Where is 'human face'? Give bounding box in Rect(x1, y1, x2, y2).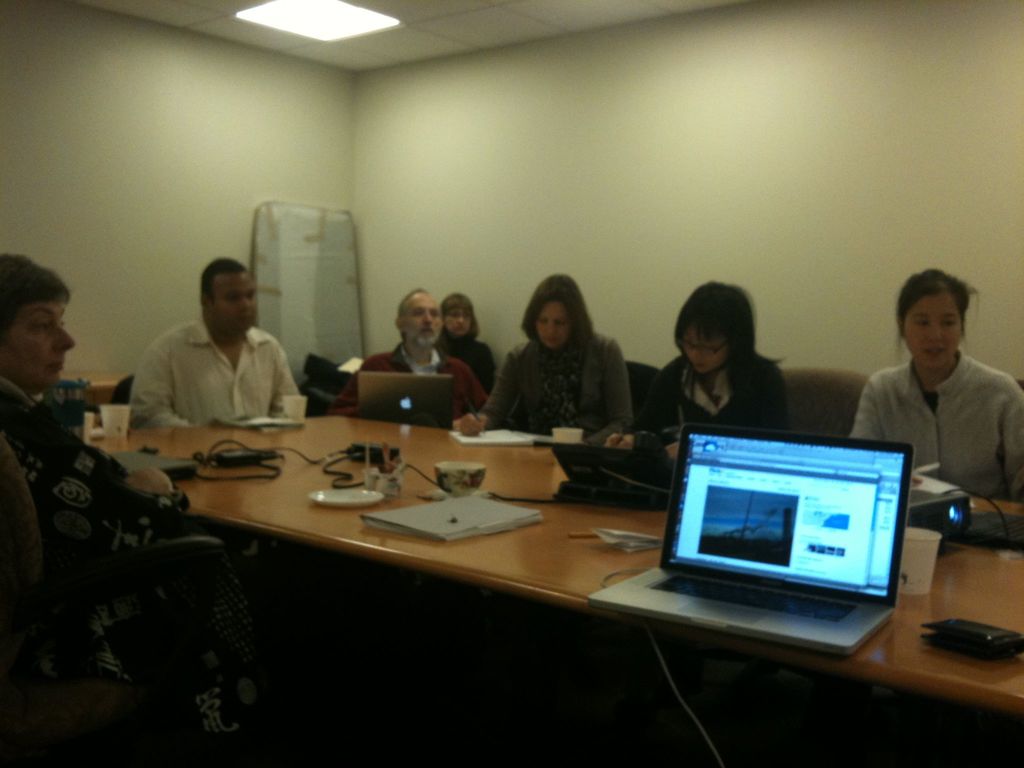
Rect(402, 294, 440, 344).
